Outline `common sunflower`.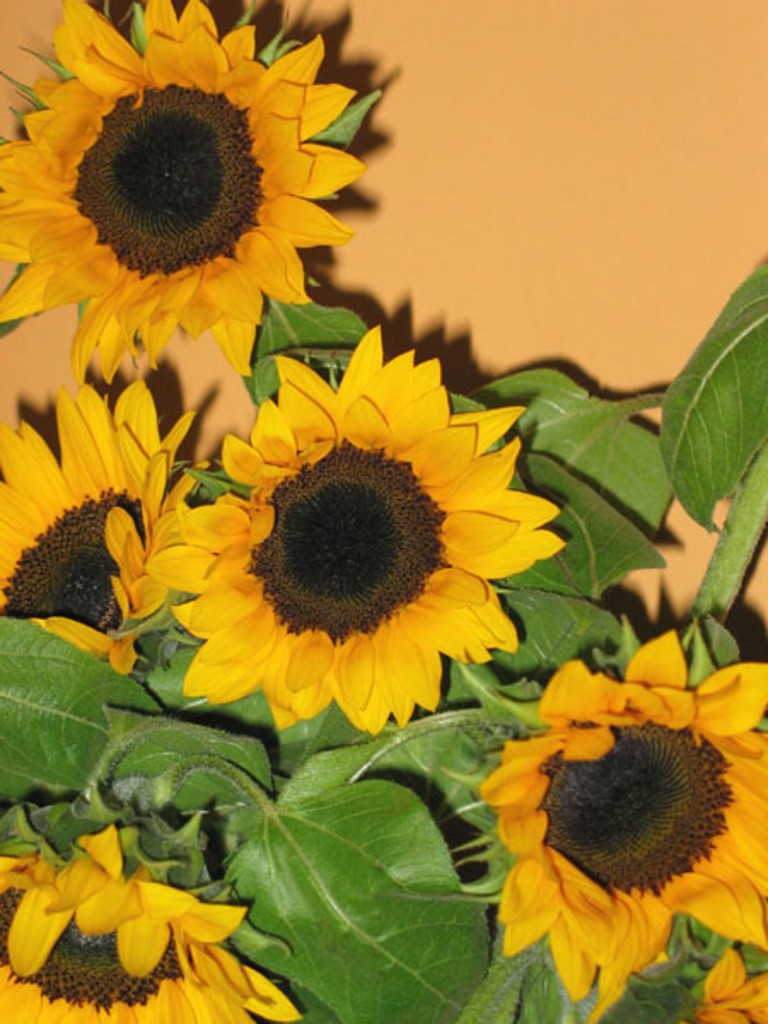
Outline: select_region(0, 780, 299, 1022).
